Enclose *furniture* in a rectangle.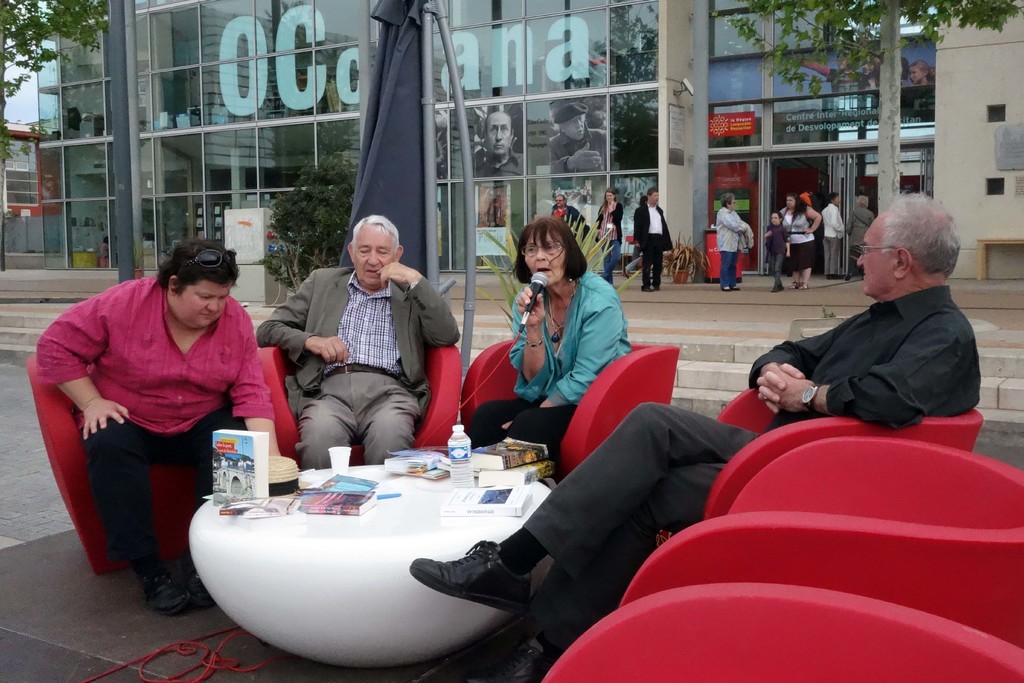
[255,346,461,466].
